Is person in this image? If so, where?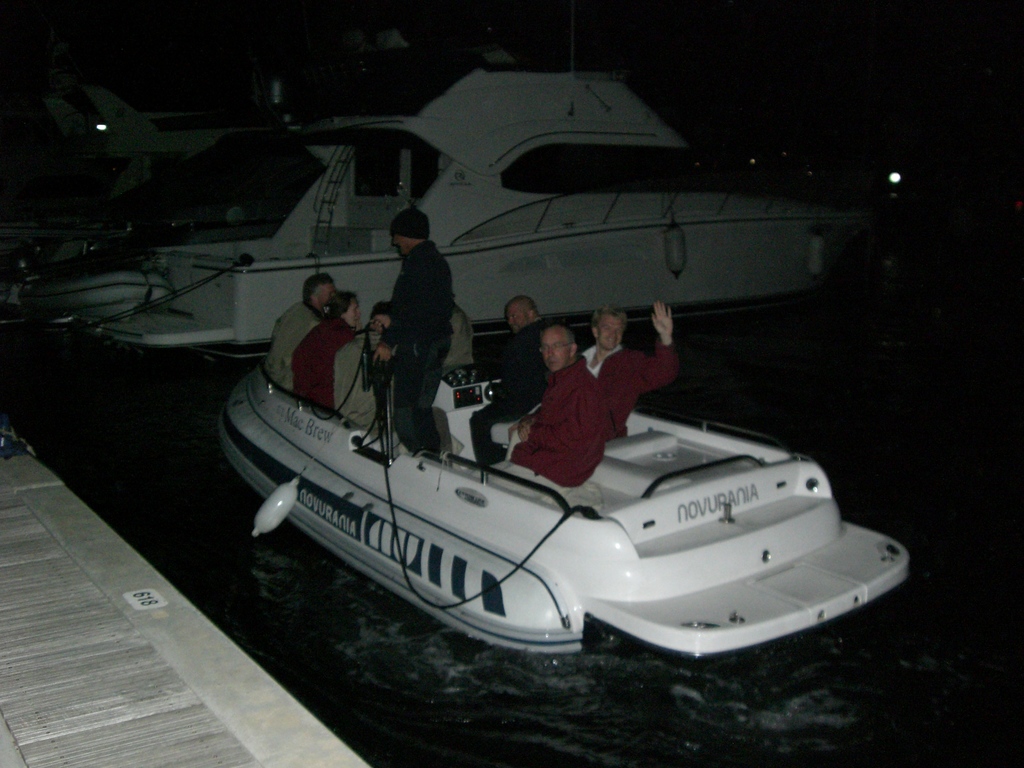
Yes, at left=292, top=289, right=374, bottom=424.
